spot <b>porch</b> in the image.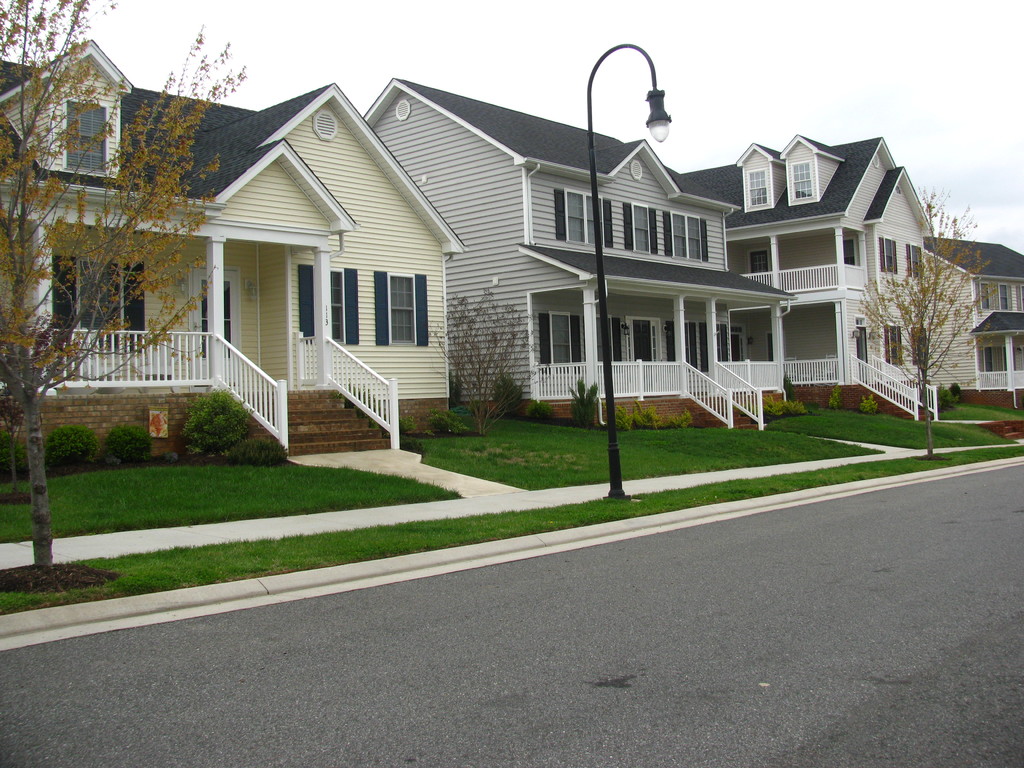
<b>porch</b> found at l=10, t=305, r=424, b=461.
